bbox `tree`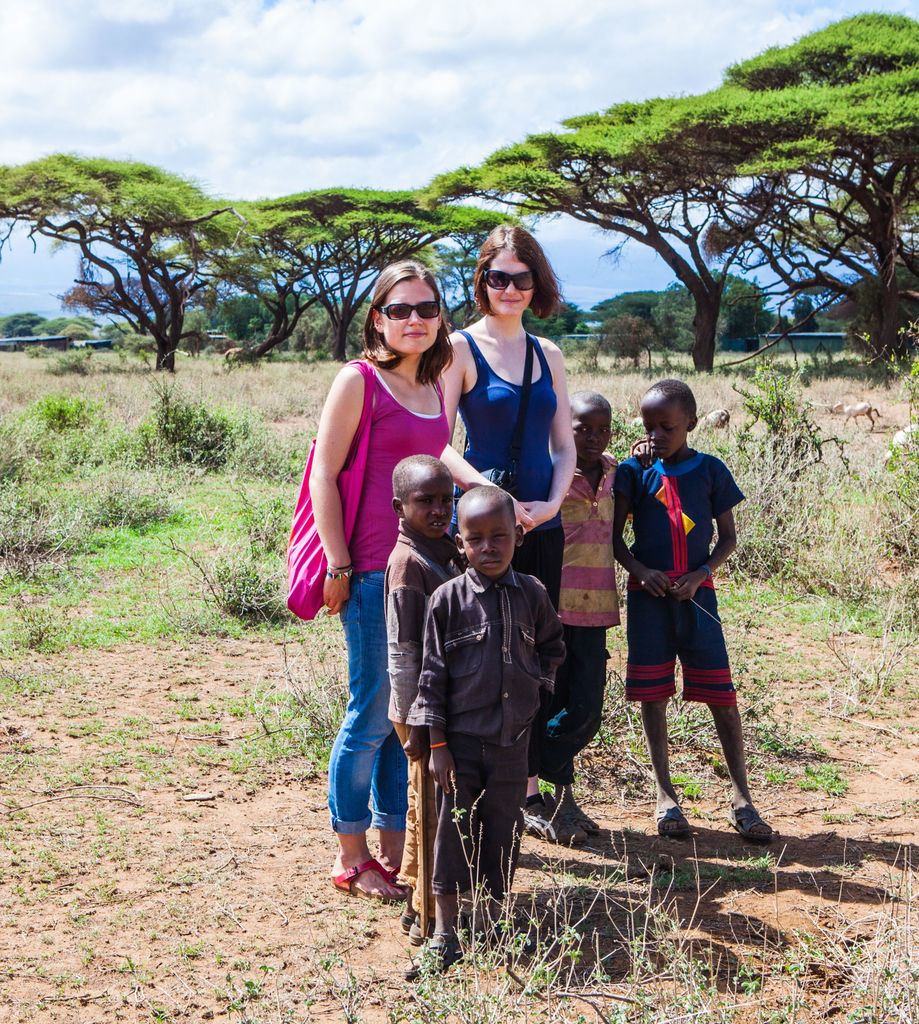
0:147:252:374
